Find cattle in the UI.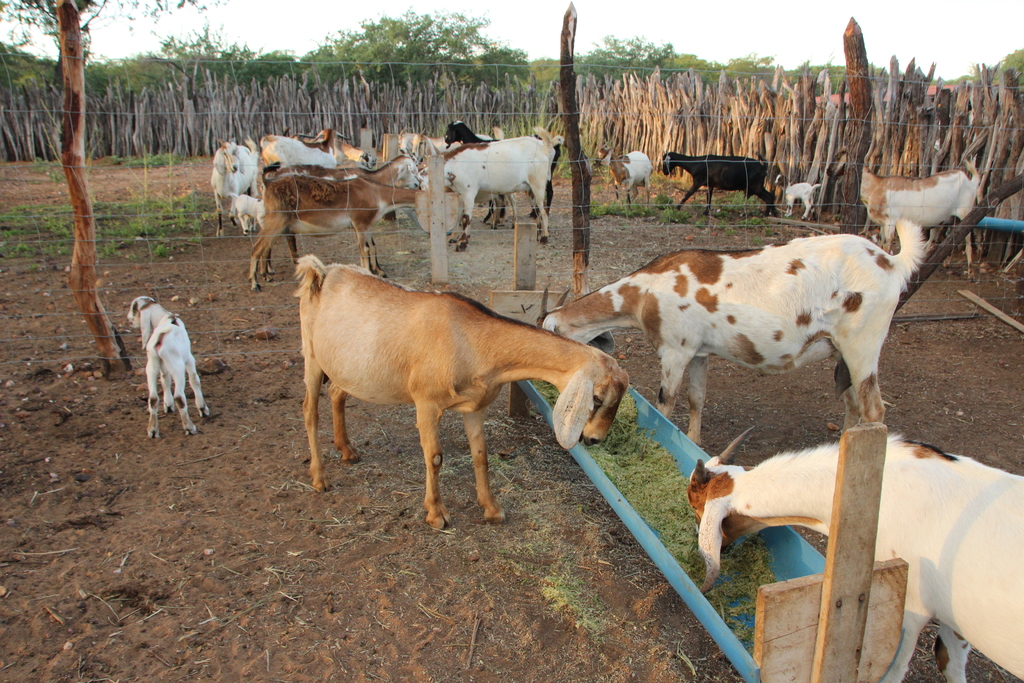
UI element at bbox(292, 255, 627, 529).
